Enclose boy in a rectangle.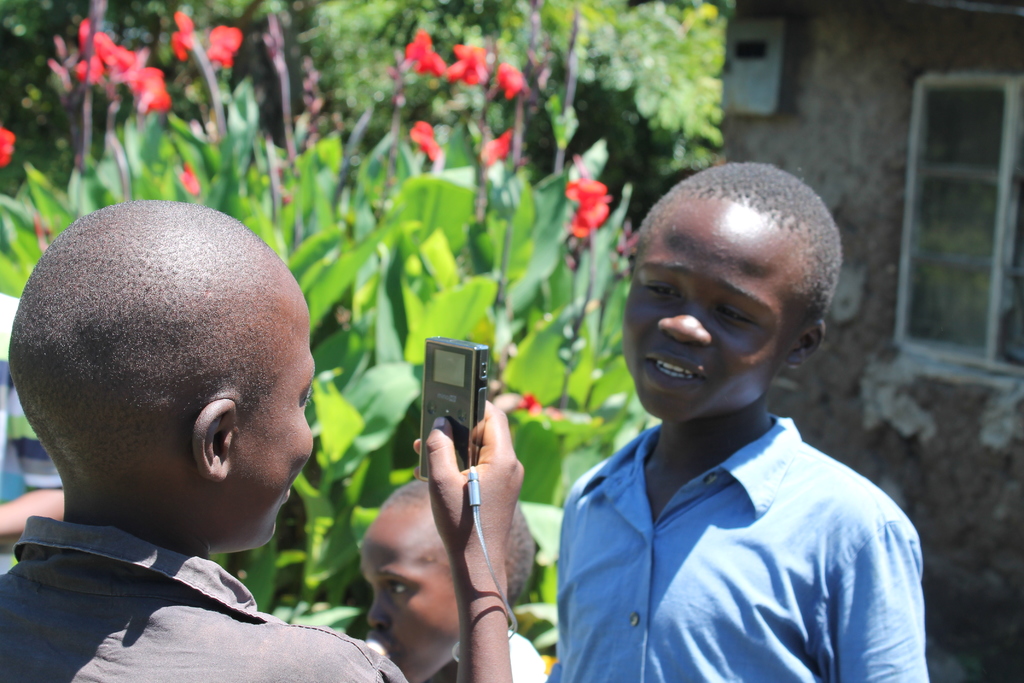
select_region(550, 152, 929, 682).
